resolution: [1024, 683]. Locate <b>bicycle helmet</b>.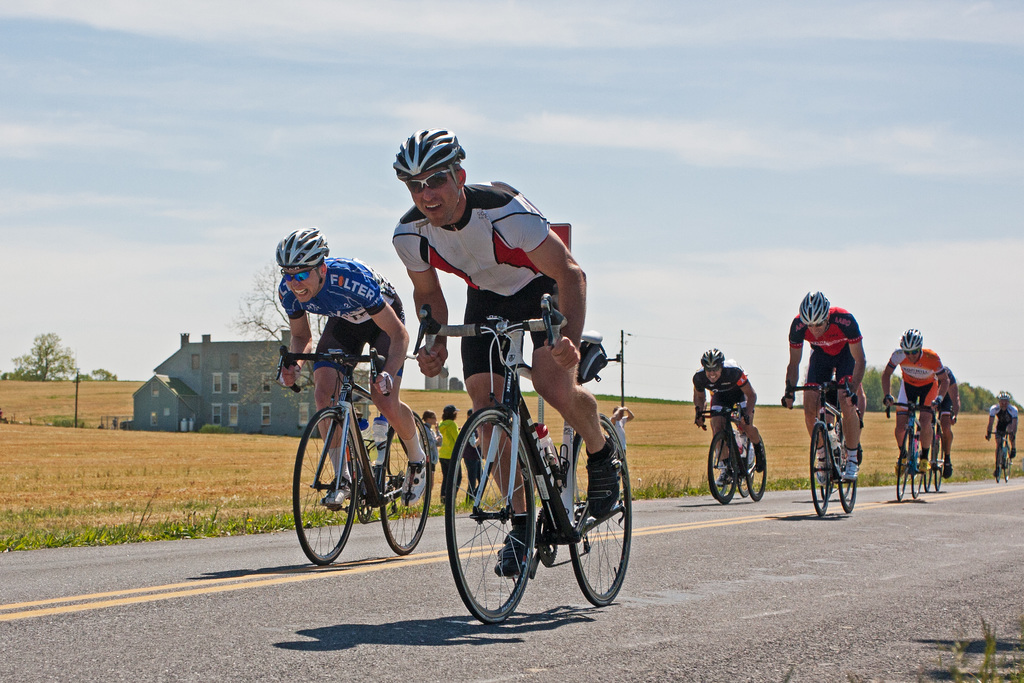
crop(995, 391, 1011, 403).
